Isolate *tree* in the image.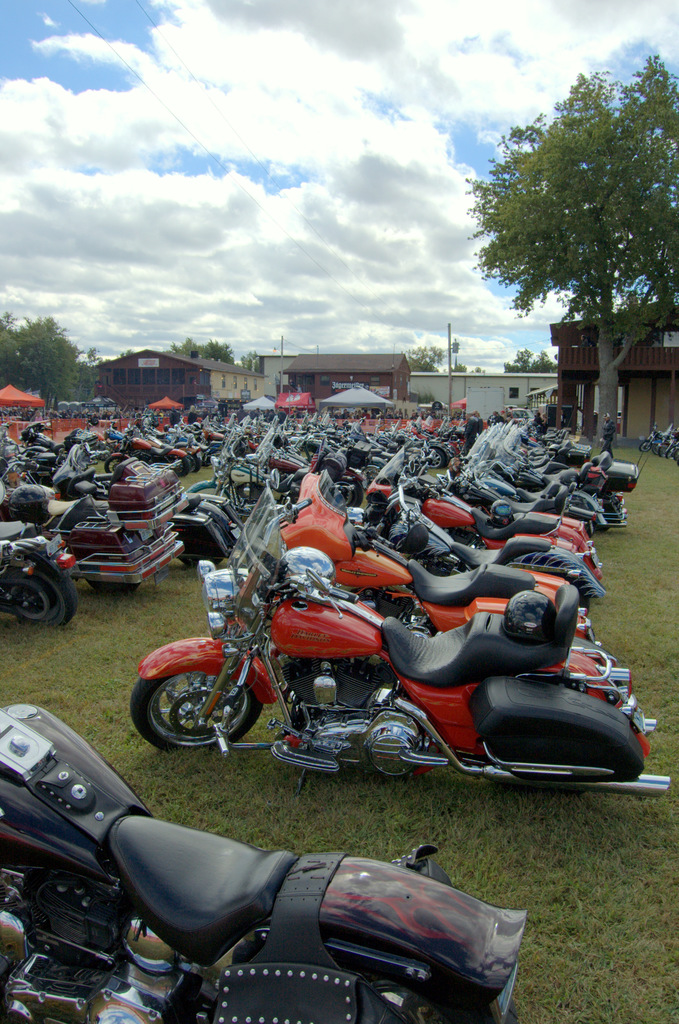
Isolated region: {"left": 0, "top": 305, "right": 86, "bottom": 402}.
